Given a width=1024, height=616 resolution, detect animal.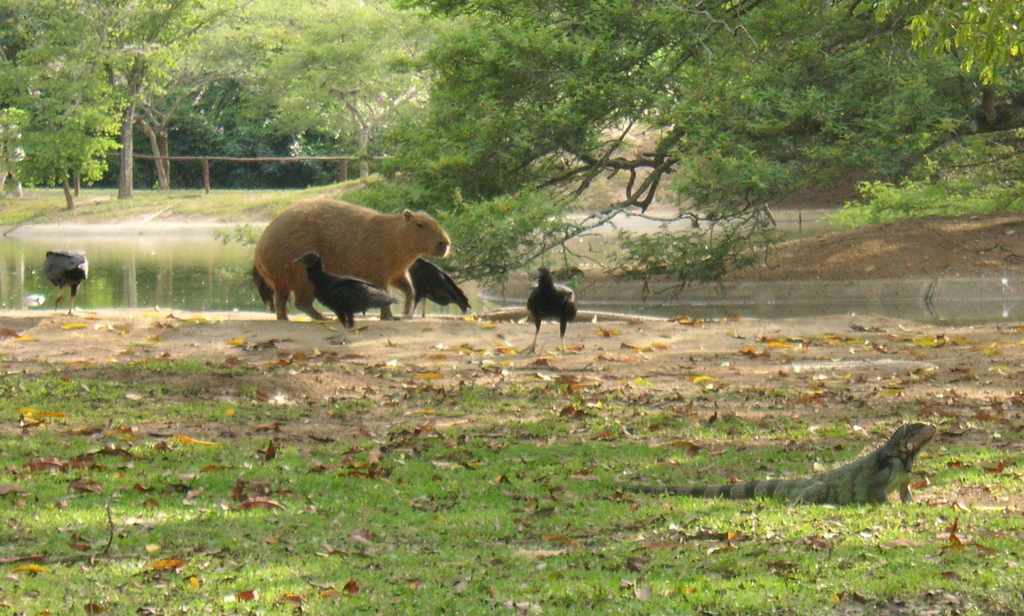
(394, 256, 473, 316).
